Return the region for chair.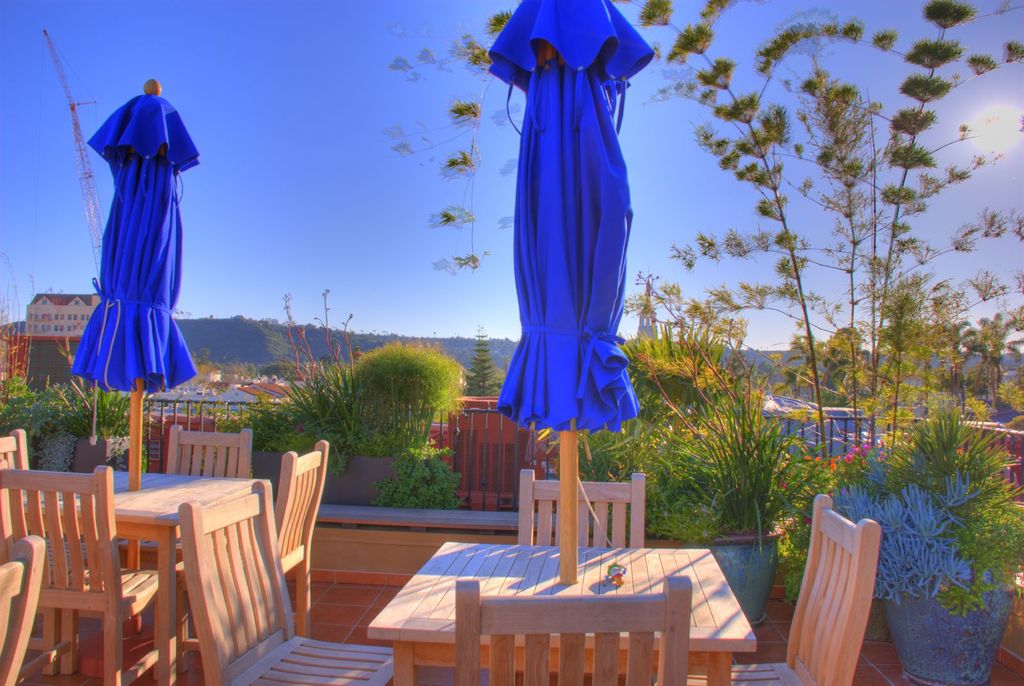
BBox(0, 536, 44, 685).
